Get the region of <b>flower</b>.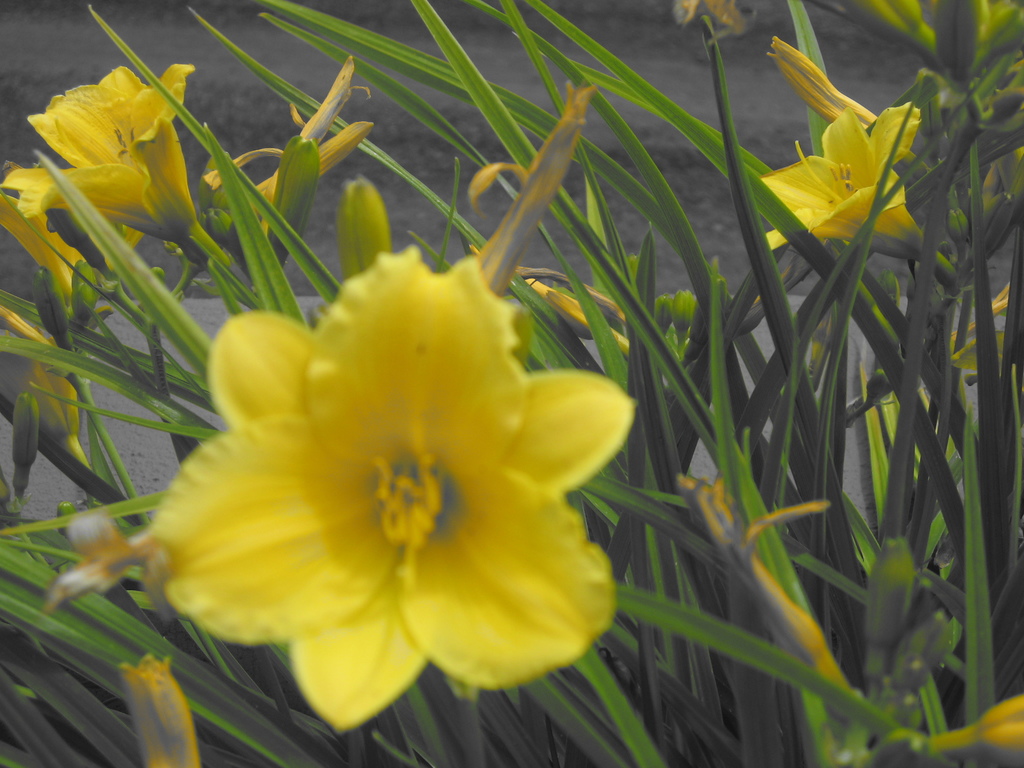
42,507,152,620.
